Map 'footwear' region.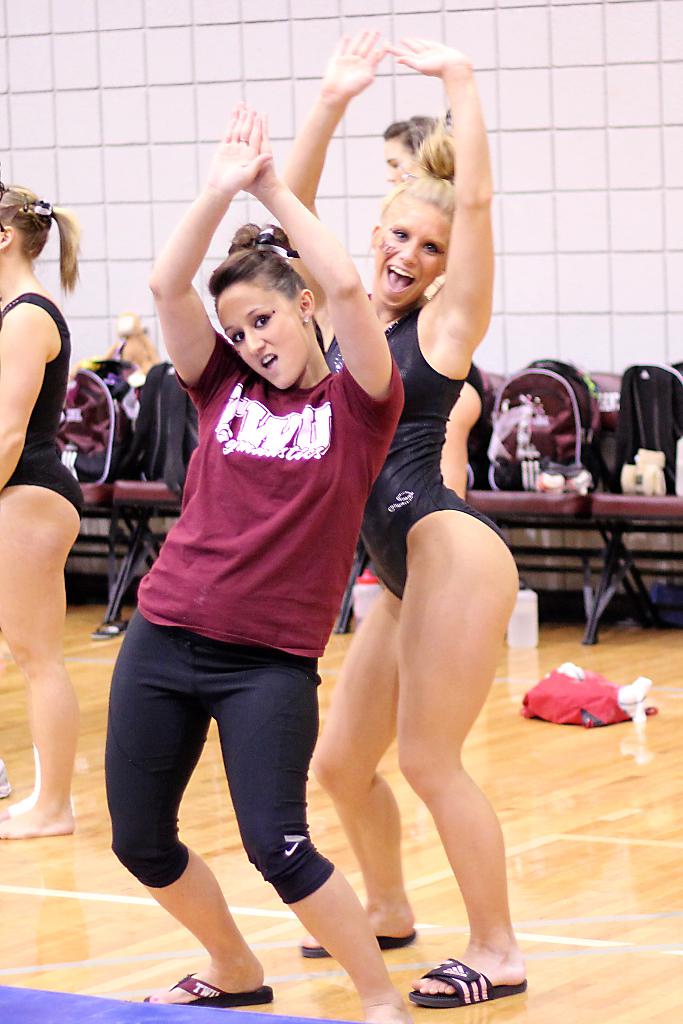
Mapped to 0,760,17,797.
